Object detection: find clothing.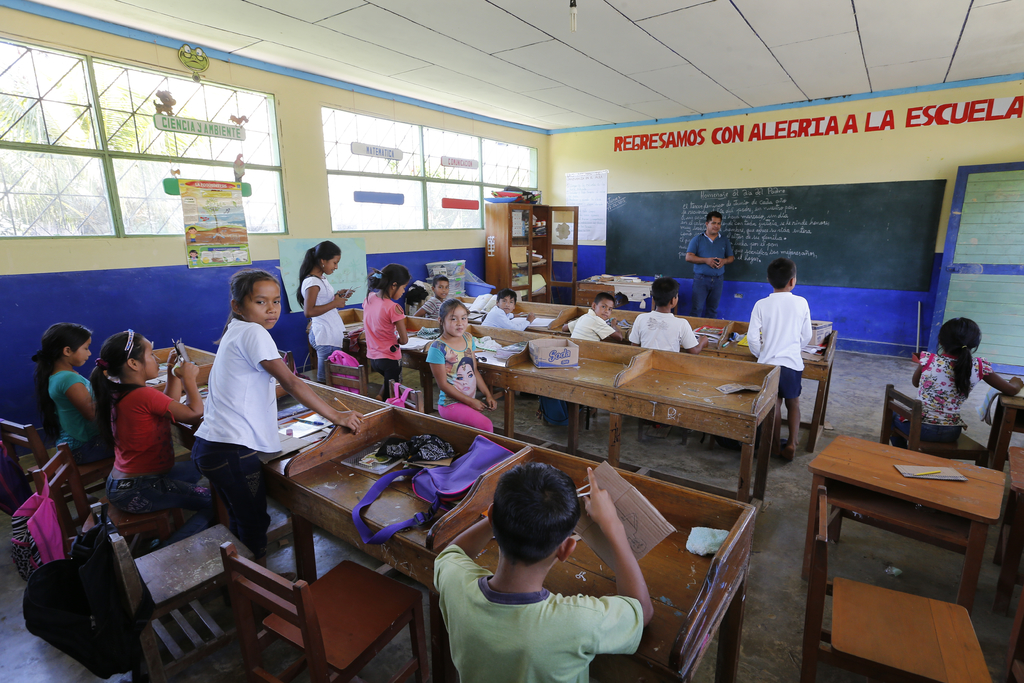
107 375 173 493.
